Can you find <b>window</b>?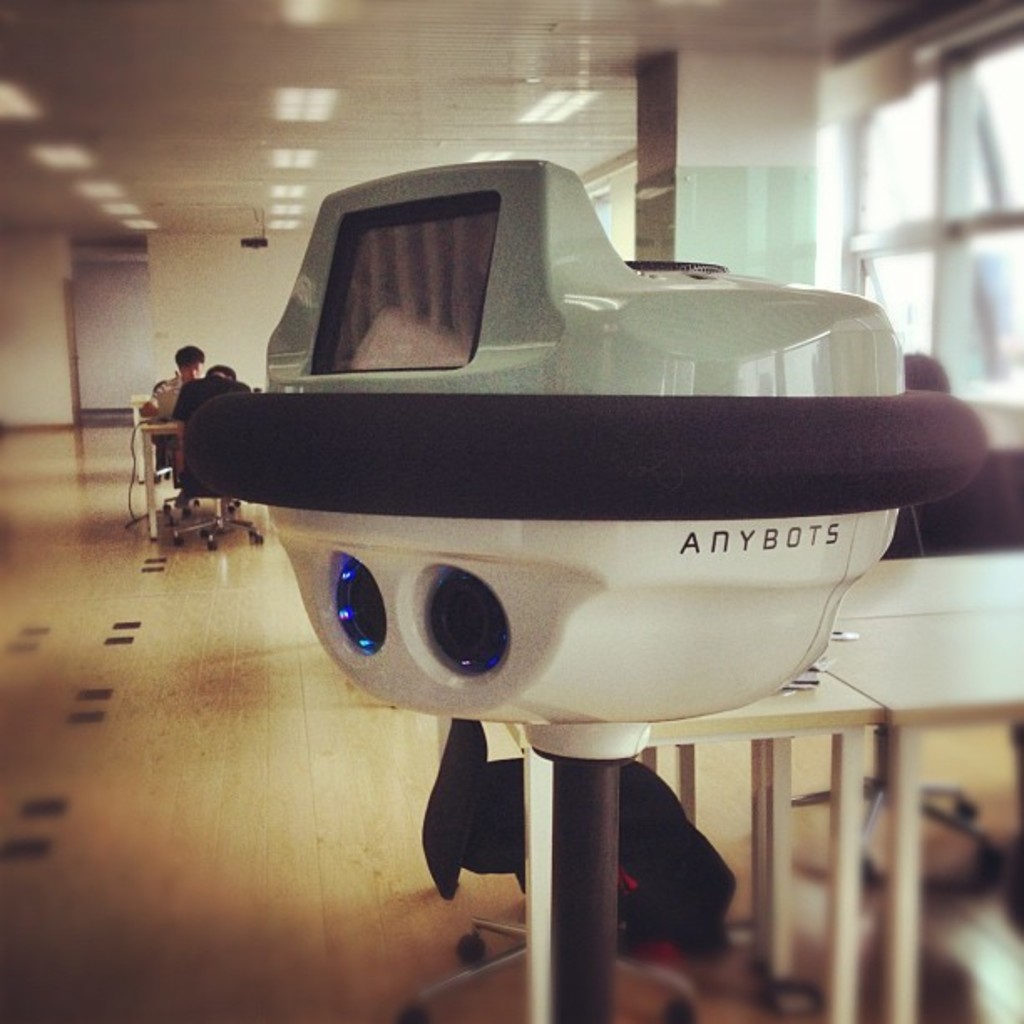
Yes, bounding box: bbox=[582, 167, 632, 254].
